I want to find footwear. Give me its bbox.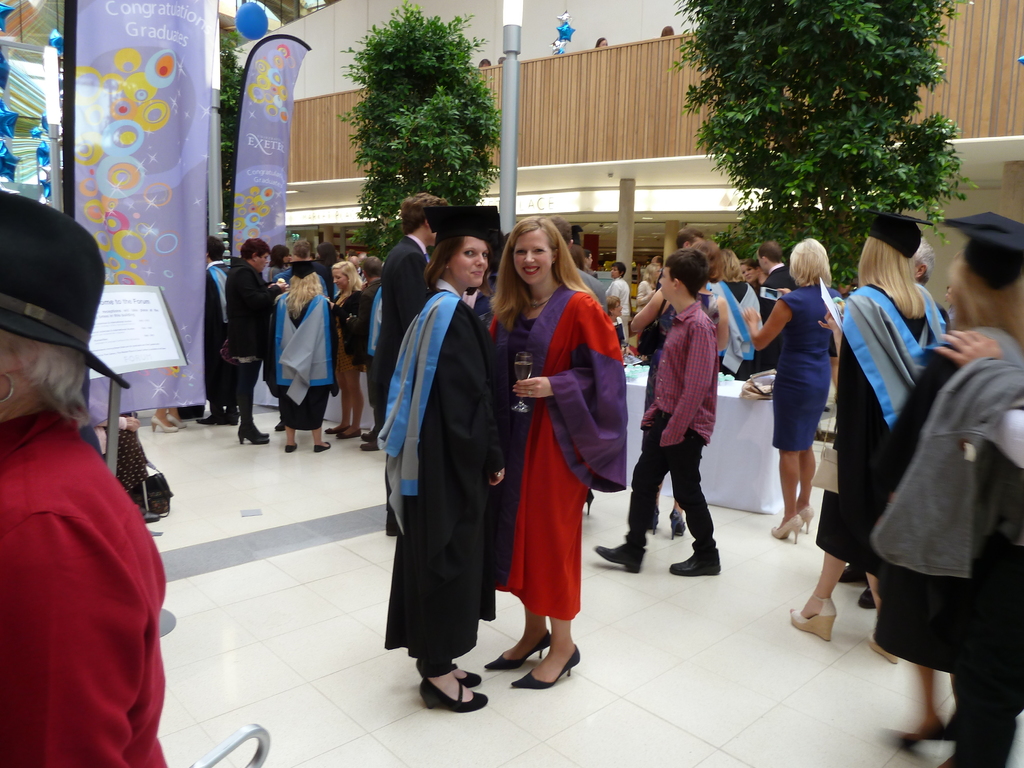
bbox(509, 639, 580, 689).
